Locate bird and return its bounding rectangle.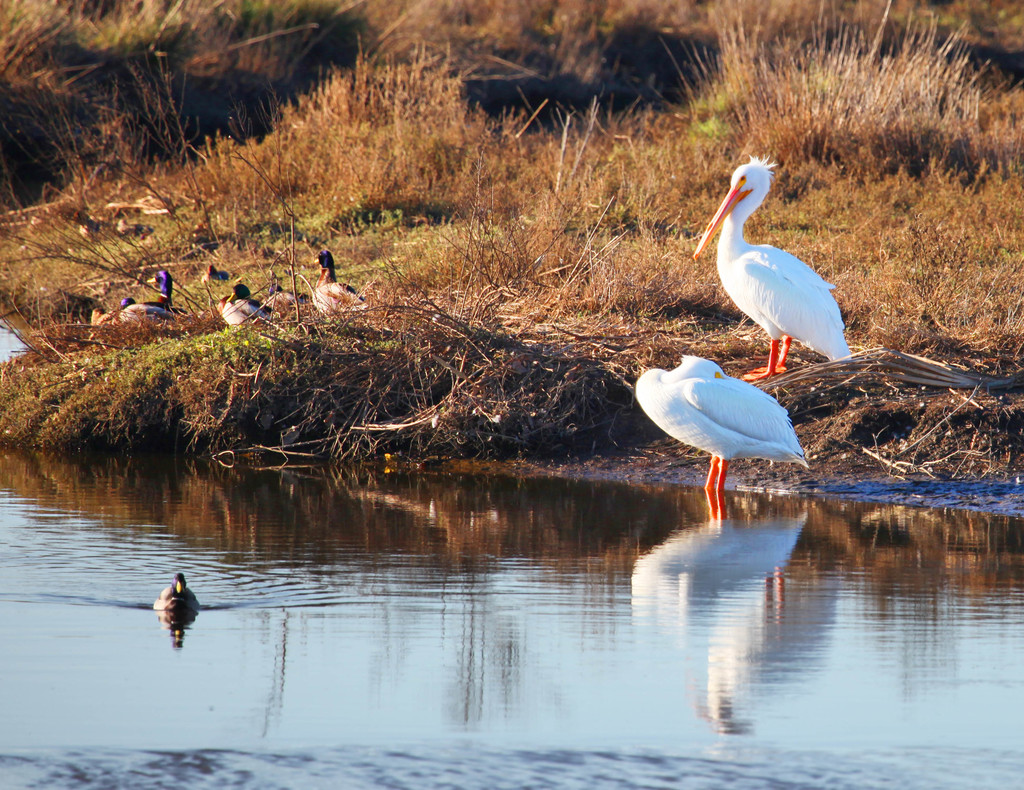
201:263:230:281.
